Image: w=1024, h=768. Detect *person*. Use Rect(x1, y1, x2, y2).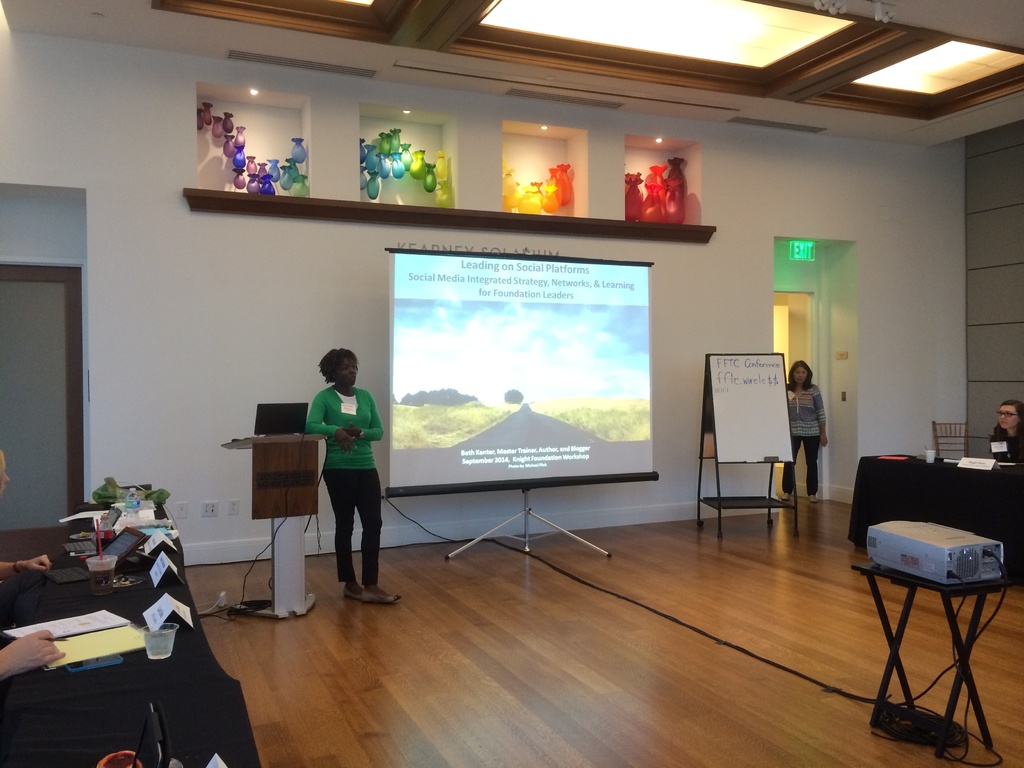
Rect(303, 344, 405, 605).
